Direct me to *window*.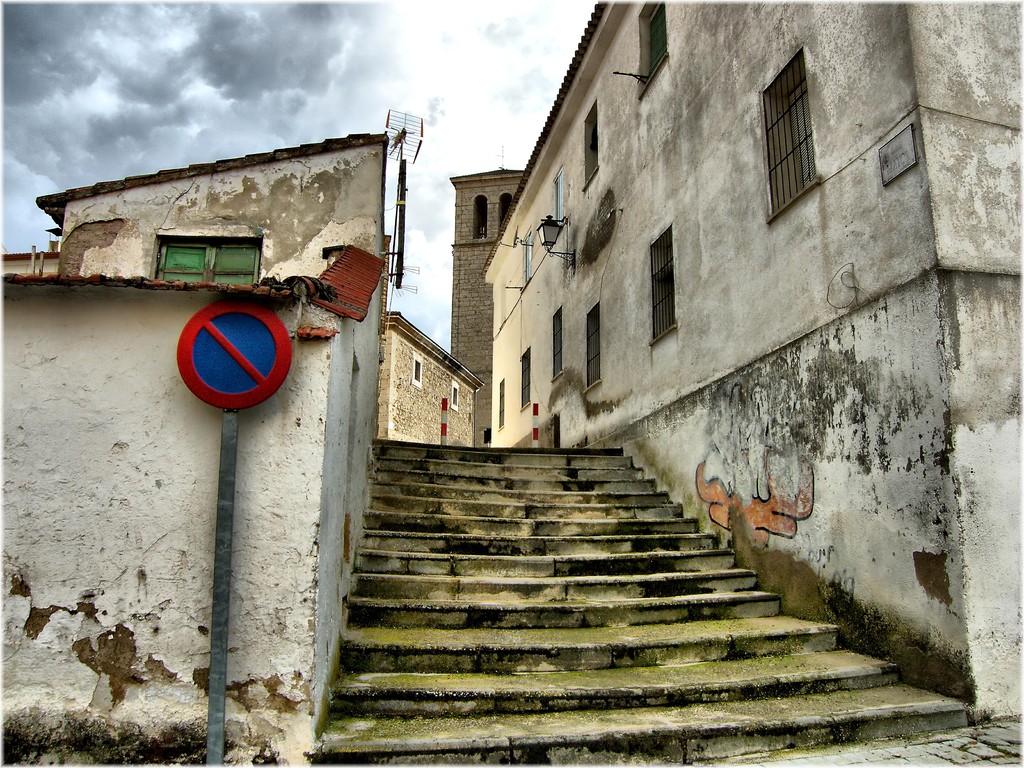
Direction: [left=552, top=172, right=566, bottom=228].
